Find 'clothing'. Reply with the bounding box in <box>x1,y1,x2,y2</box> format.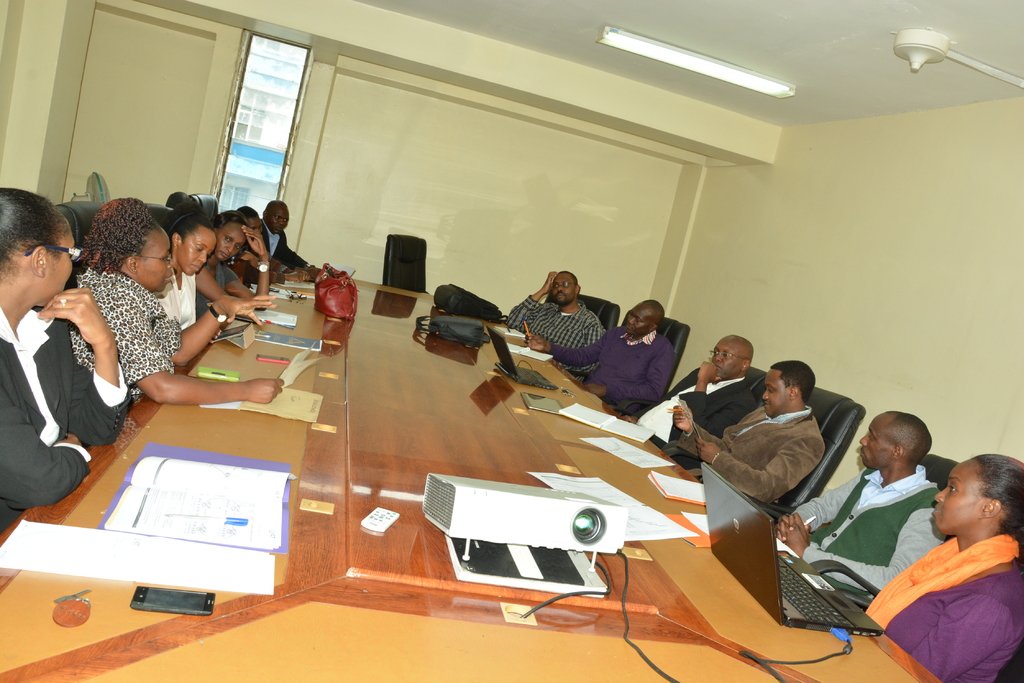
<box>509,302,605,374</box>.
